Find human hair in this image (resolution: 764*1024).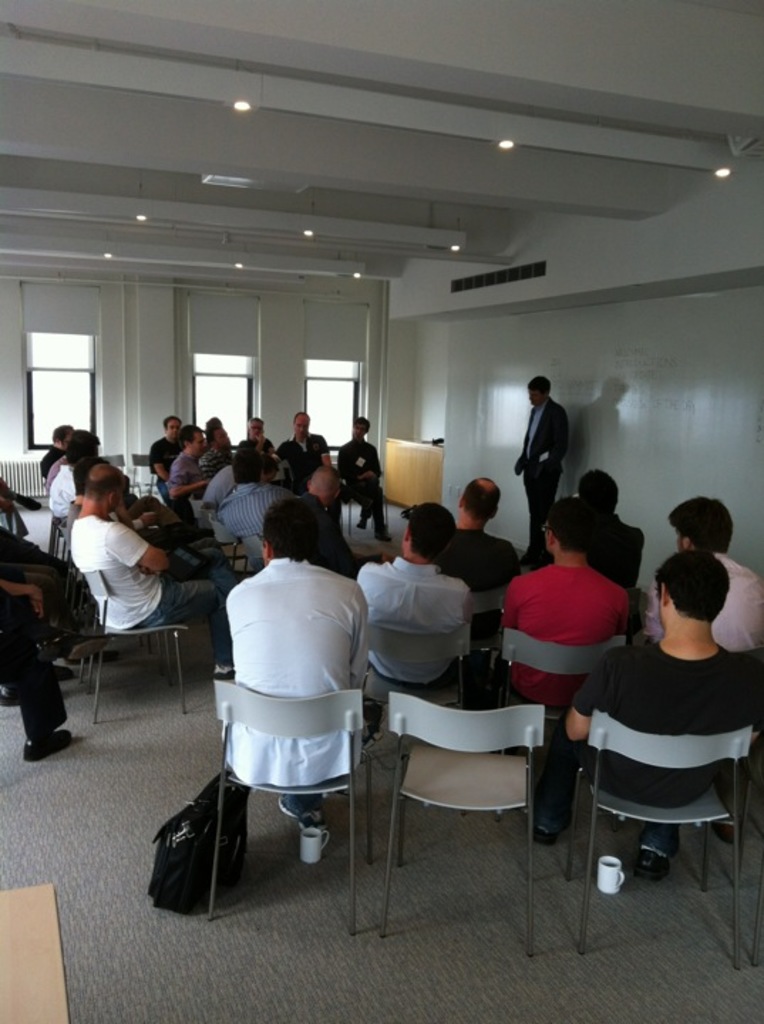
left=74, top=455, right=105, bottom=499.
